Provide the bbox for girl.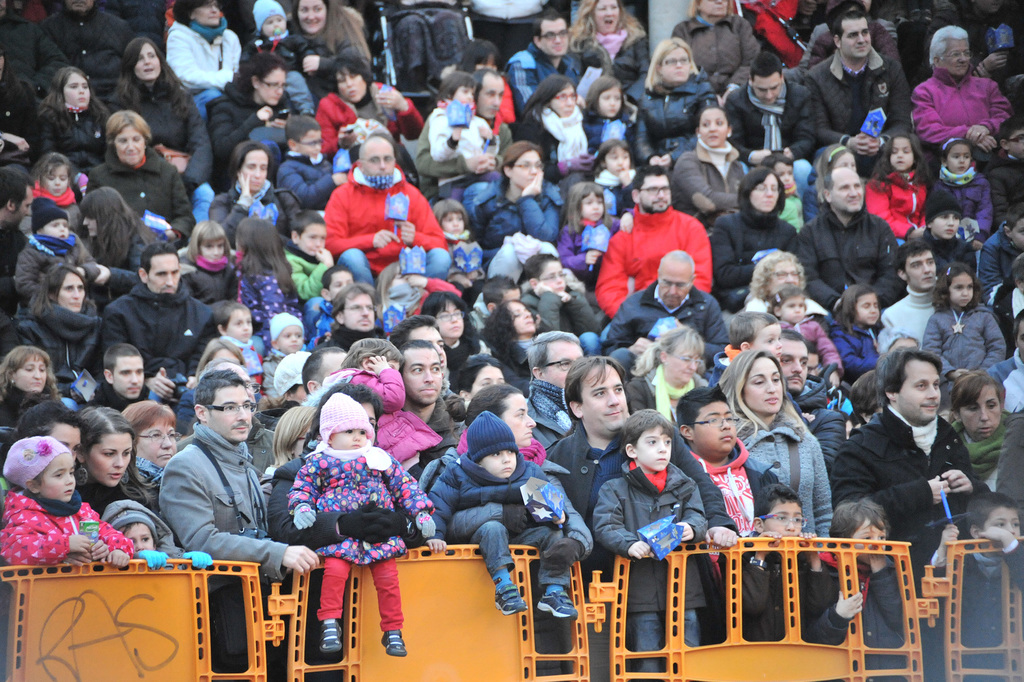
box(638, 29, 717, 150).
